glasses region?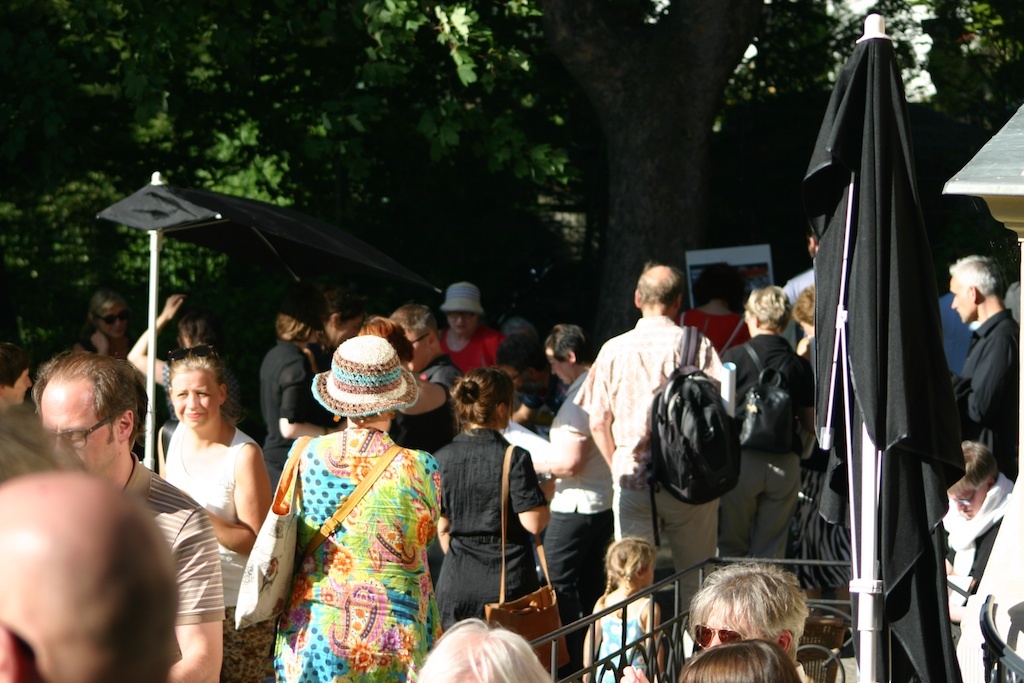
box=[49, 413, 114, 453]
